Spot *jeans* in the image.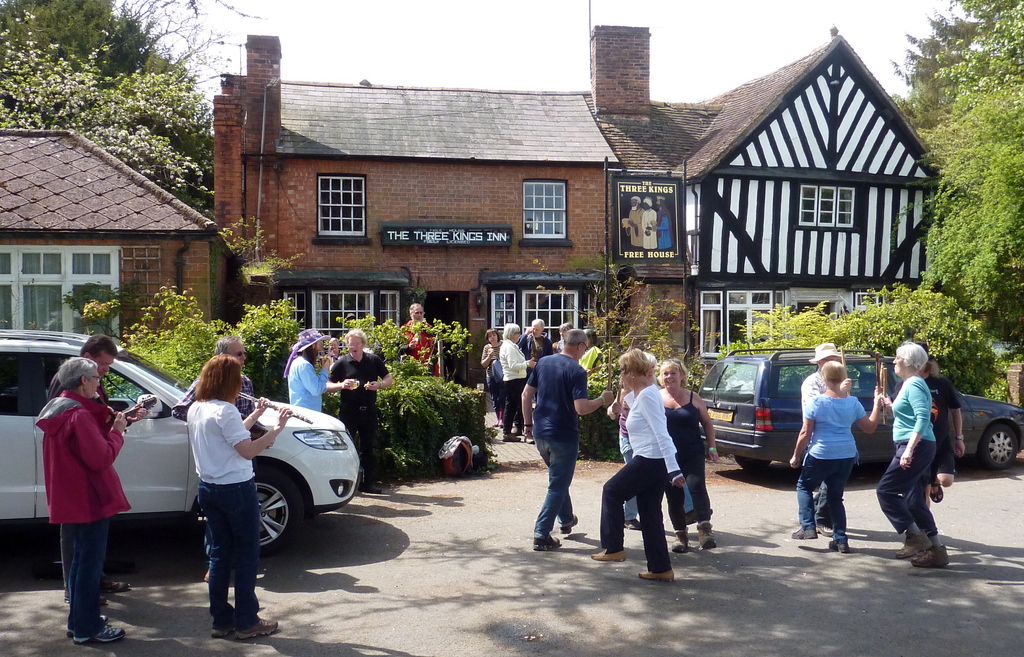
*jeans* found at pyautogui.locateOnScreen(196, 479, 260, 625).
